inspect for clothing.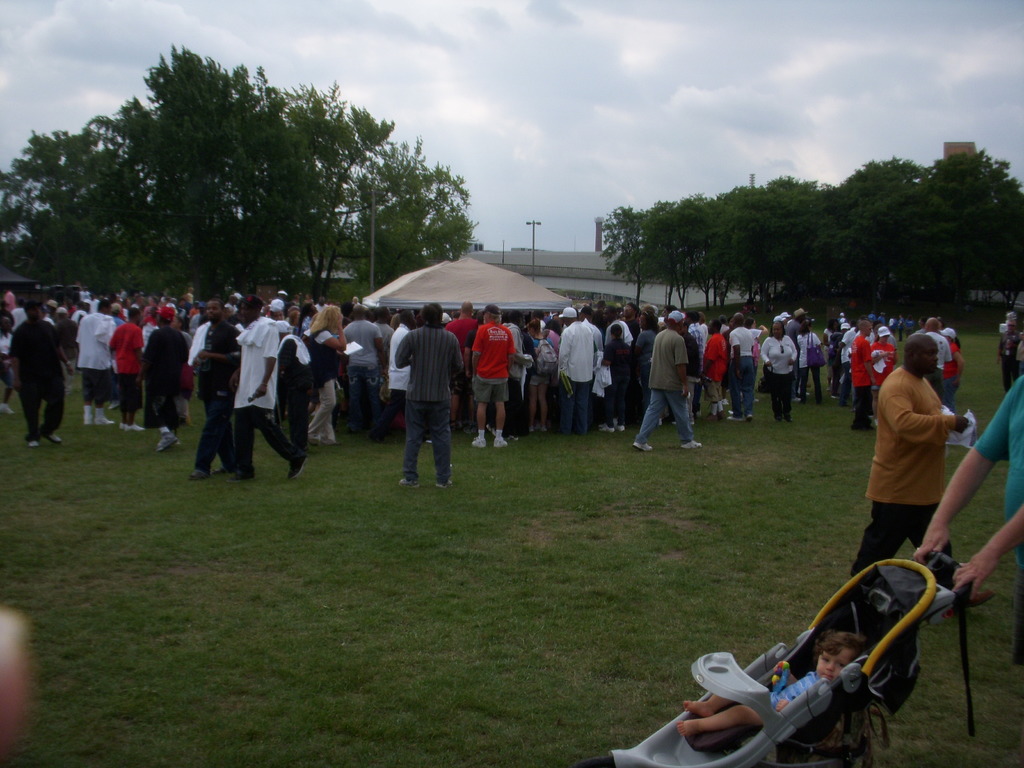
Inspection: <region>925, 331, 952, 404</region>.
